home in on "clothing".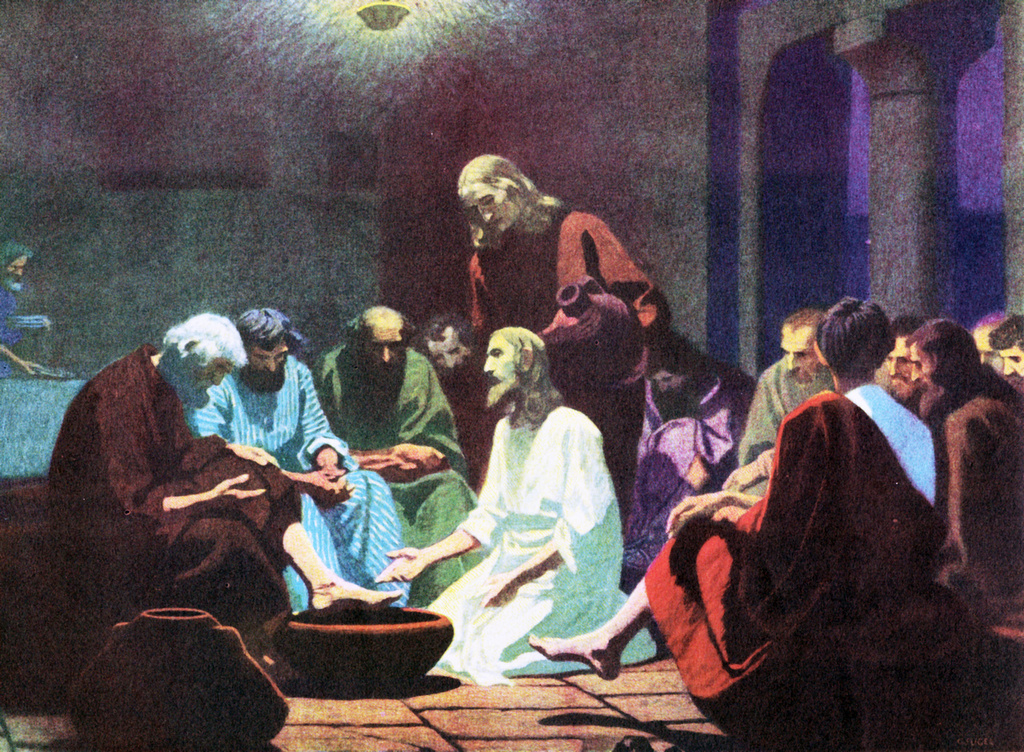
Homed in at x1=432, y1=362, x2=624, y2=673.
